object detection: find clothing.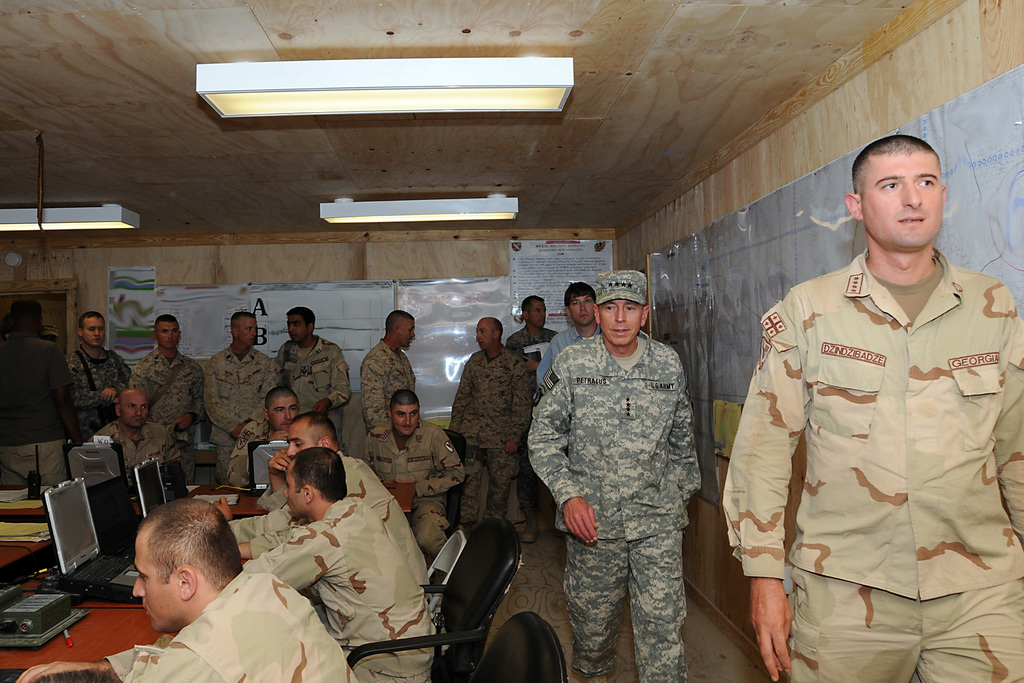
region(0, 327, 78, 491).
